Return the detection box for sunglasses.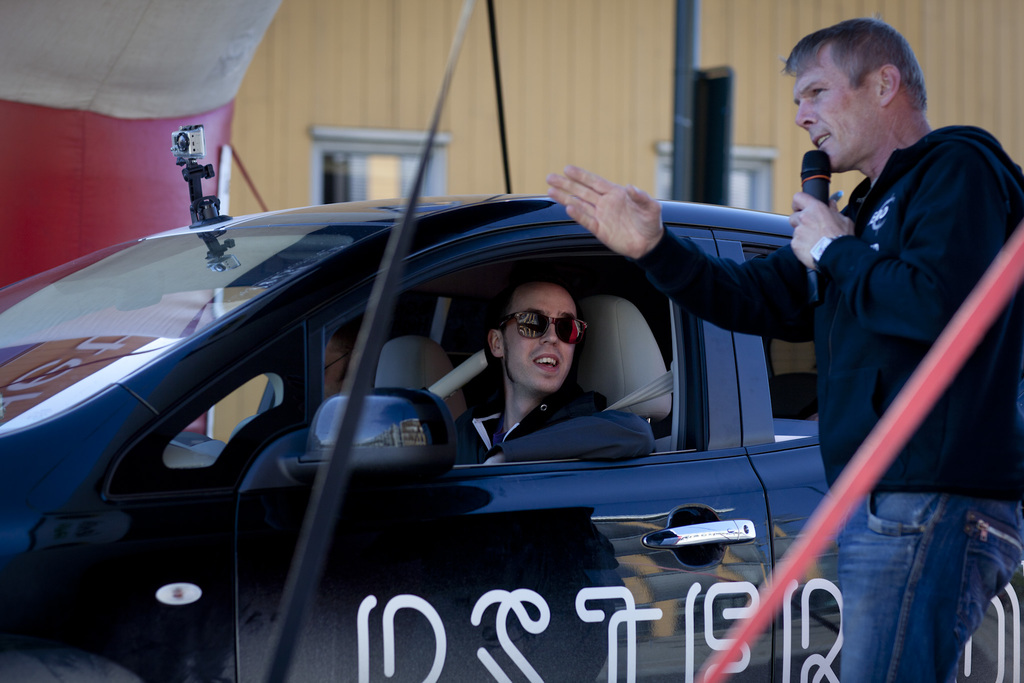
box(497, 309, 587, 345).
